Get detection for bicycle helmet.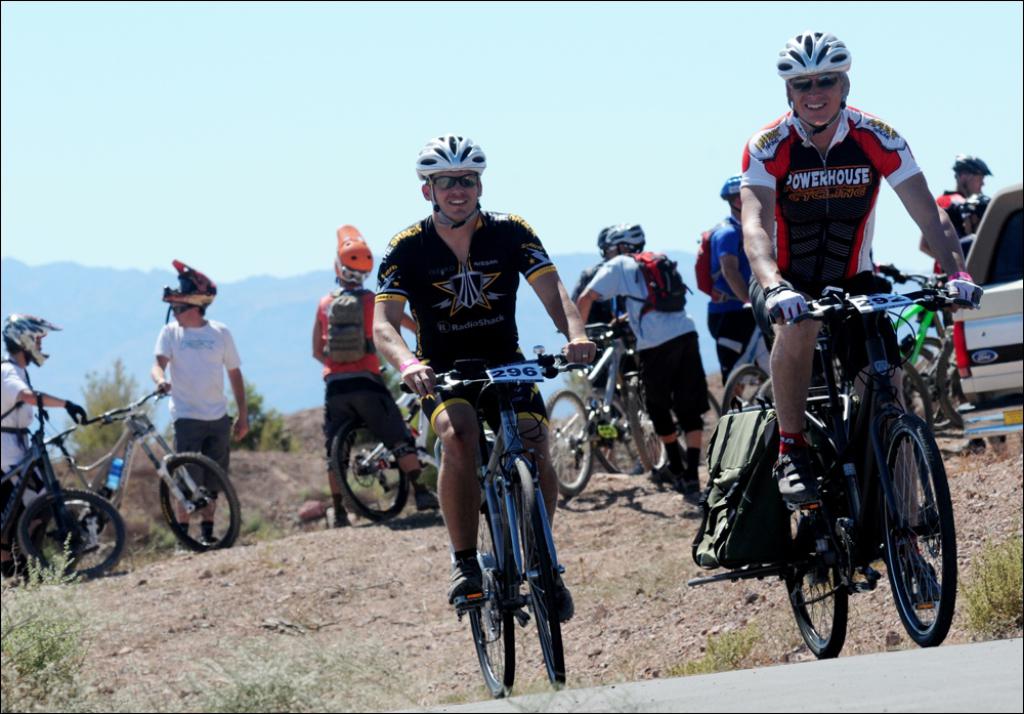
Detection: 414:136:484:222.
